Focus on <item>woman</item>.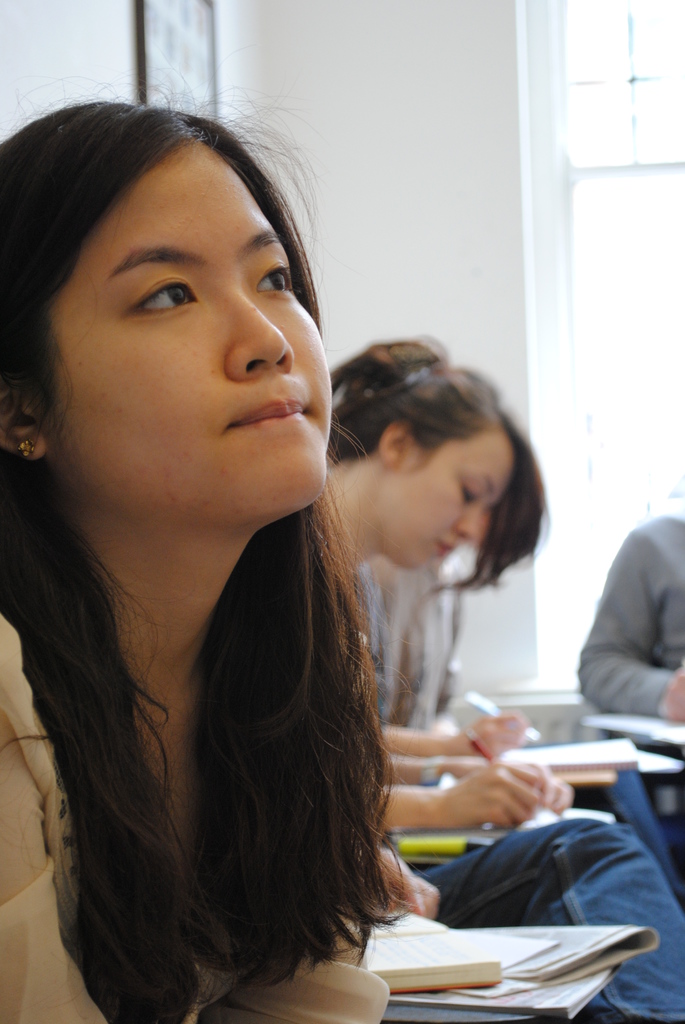
Focused at l=303, t=321, r=684, b=899.
